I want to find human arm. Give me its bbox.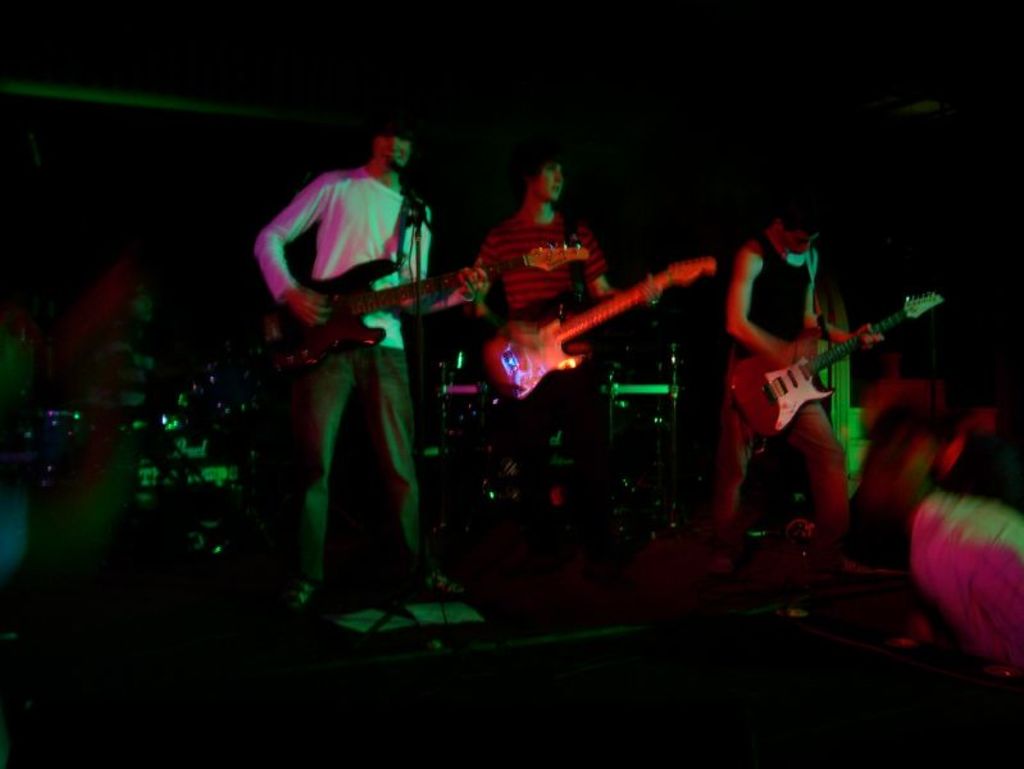
(x1=814, y1=294, x2=882, y2=346).
